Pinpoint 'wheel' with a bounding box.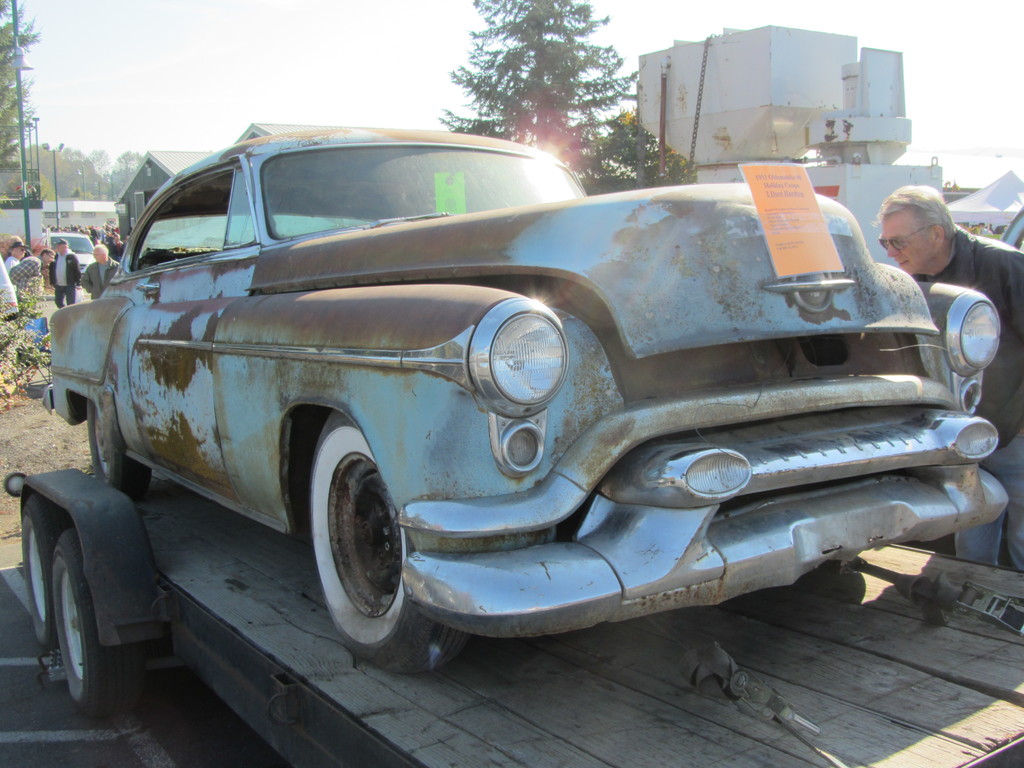
52/534/136/715.
